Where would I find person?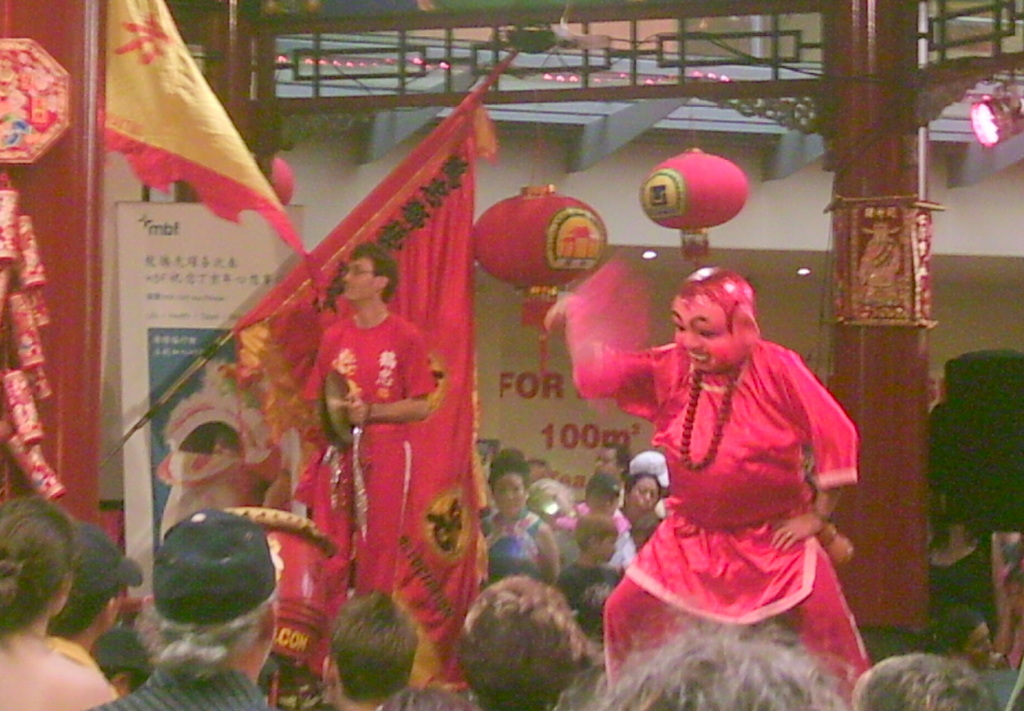
At [922,521,997,626].
